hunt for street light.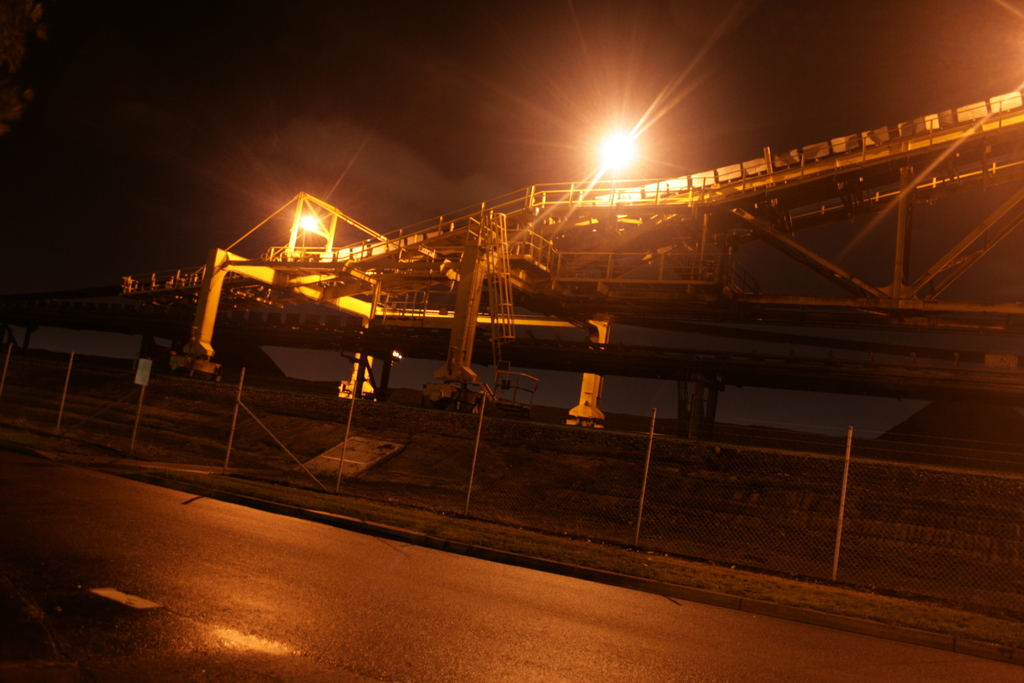
Hunted down at BBox(595, 127, 639, 203).
